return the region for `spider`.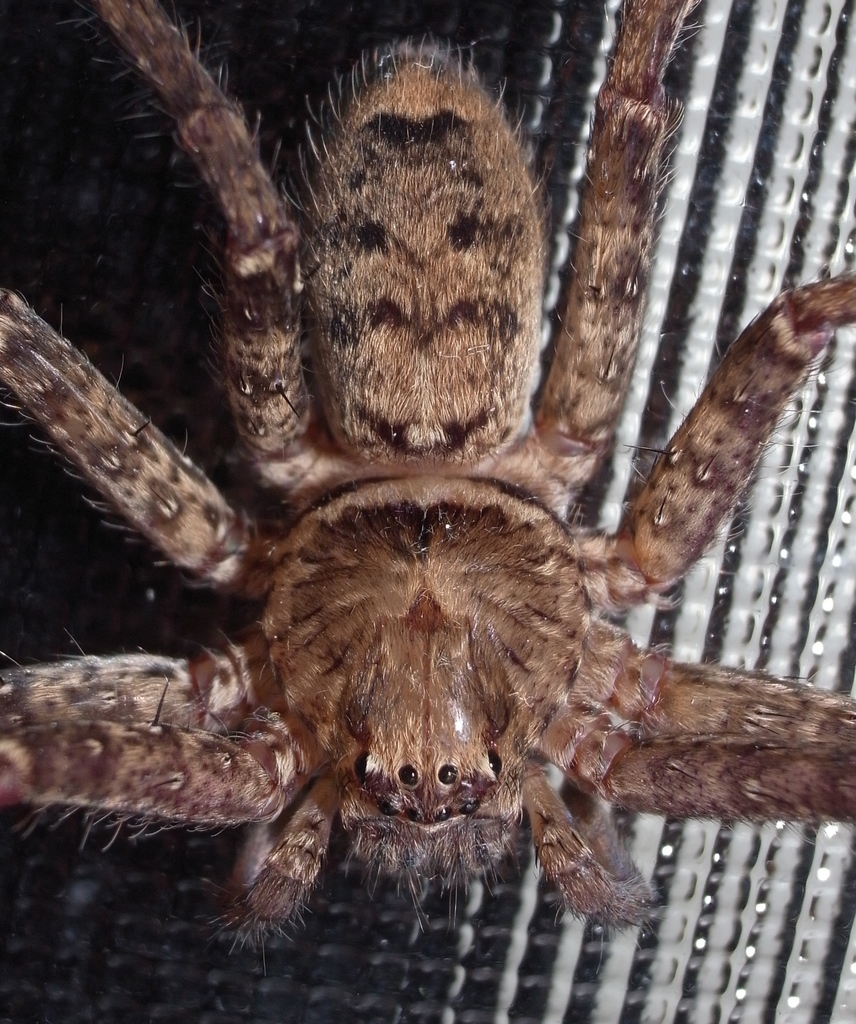
left=0, top=0, right=855, bottom=963.
